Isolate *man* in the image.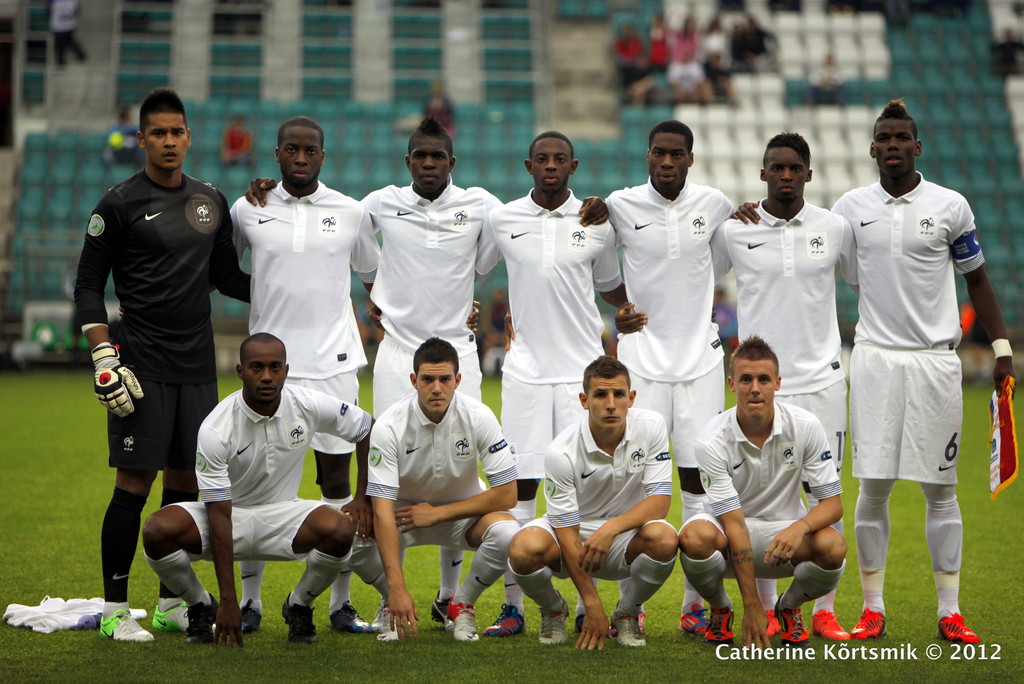
Isolated region: 355 116 514 409.
